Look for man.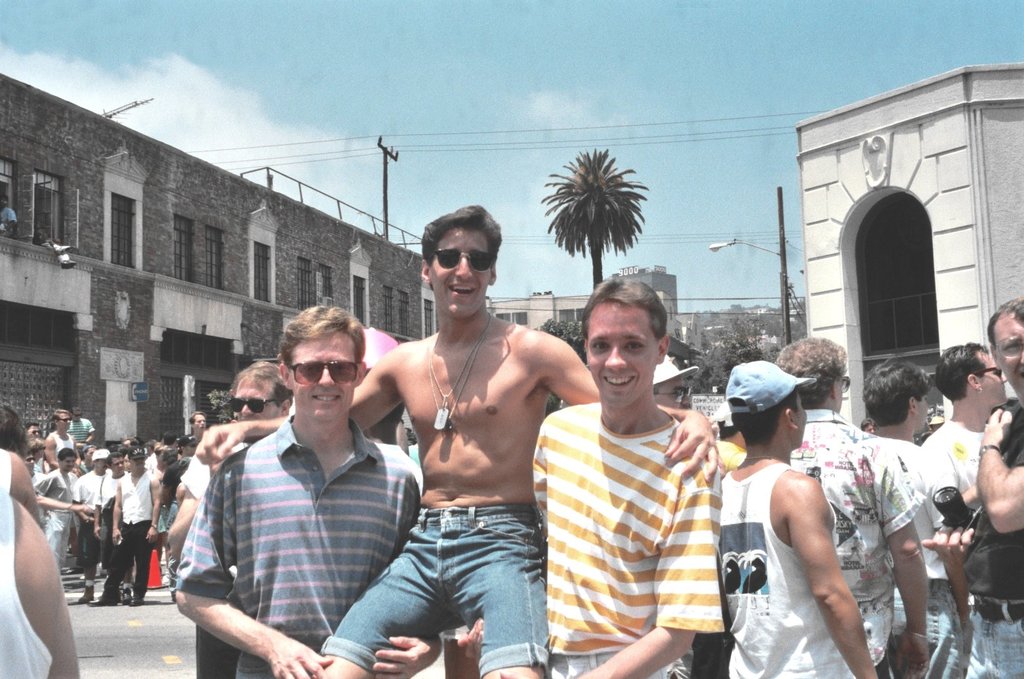
Found: 197/200/719/678.
